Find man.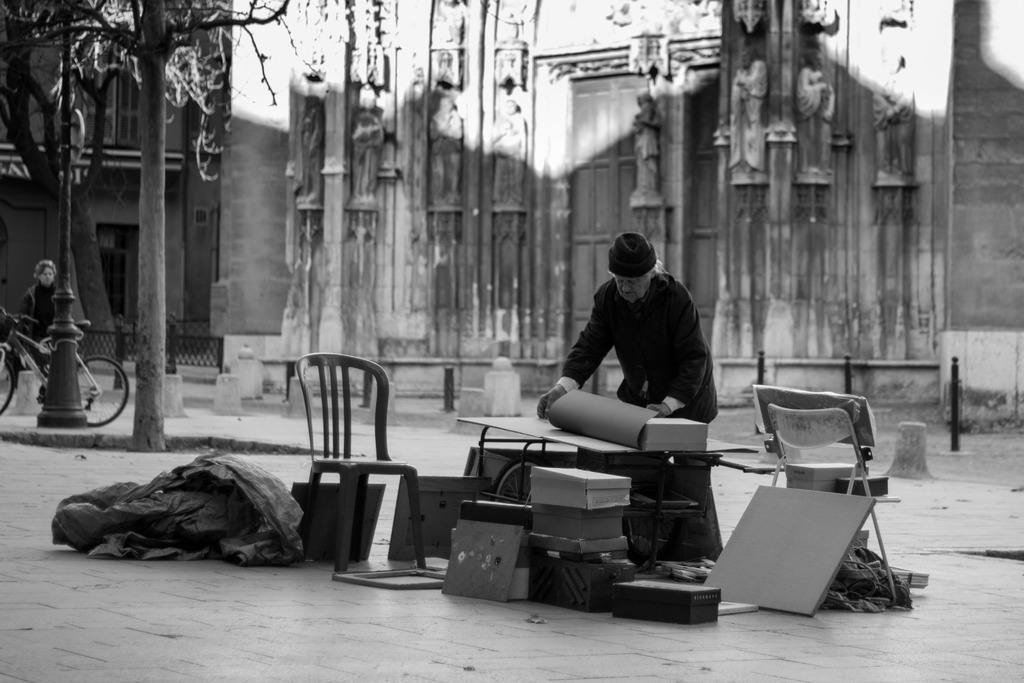
BBox(10, 258, 58, 365).
